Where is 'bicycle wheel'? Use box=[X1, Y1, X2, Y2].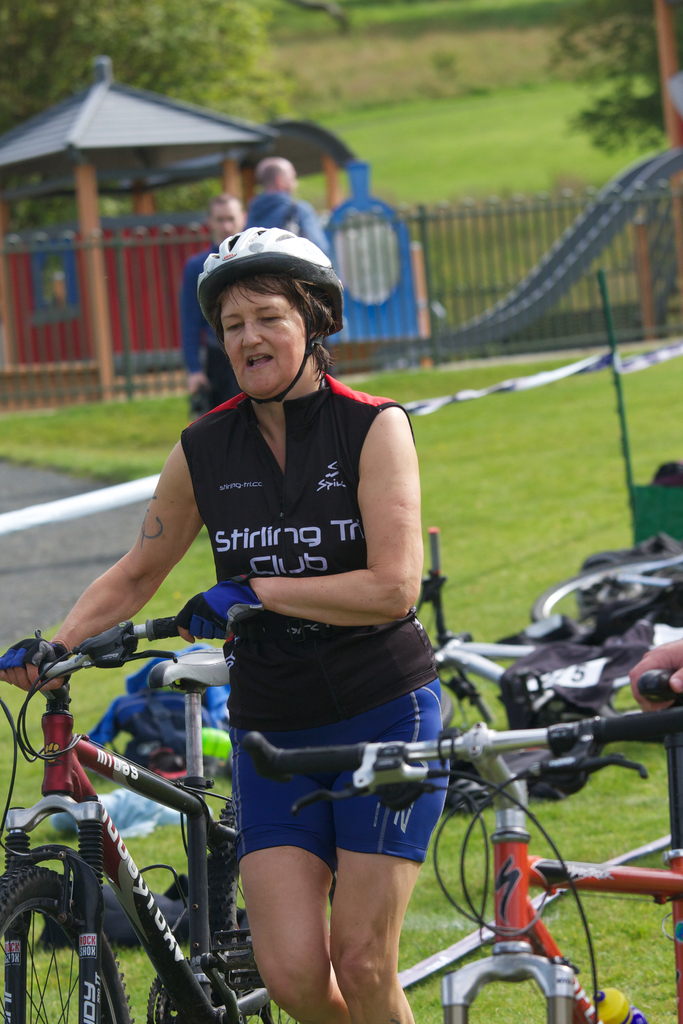
box=[0, 865, 136, 1023].
